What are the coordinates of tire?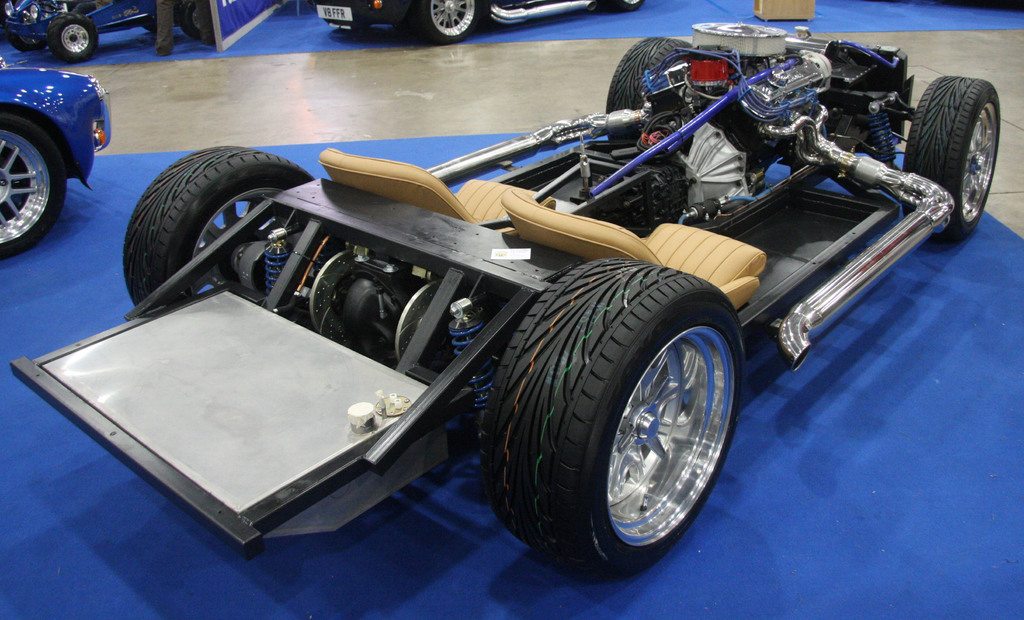
x1=418, y1=0, x2=477, y2=47.
